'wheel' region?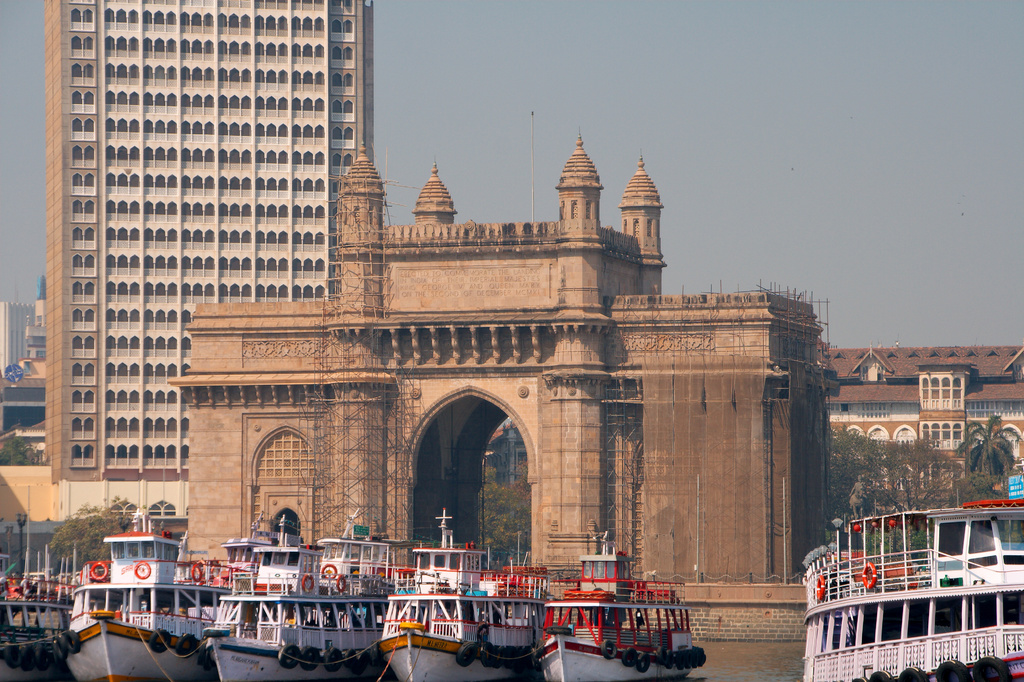
{"left": 63, "top": 629, "right": 84, "bottom": 656}
